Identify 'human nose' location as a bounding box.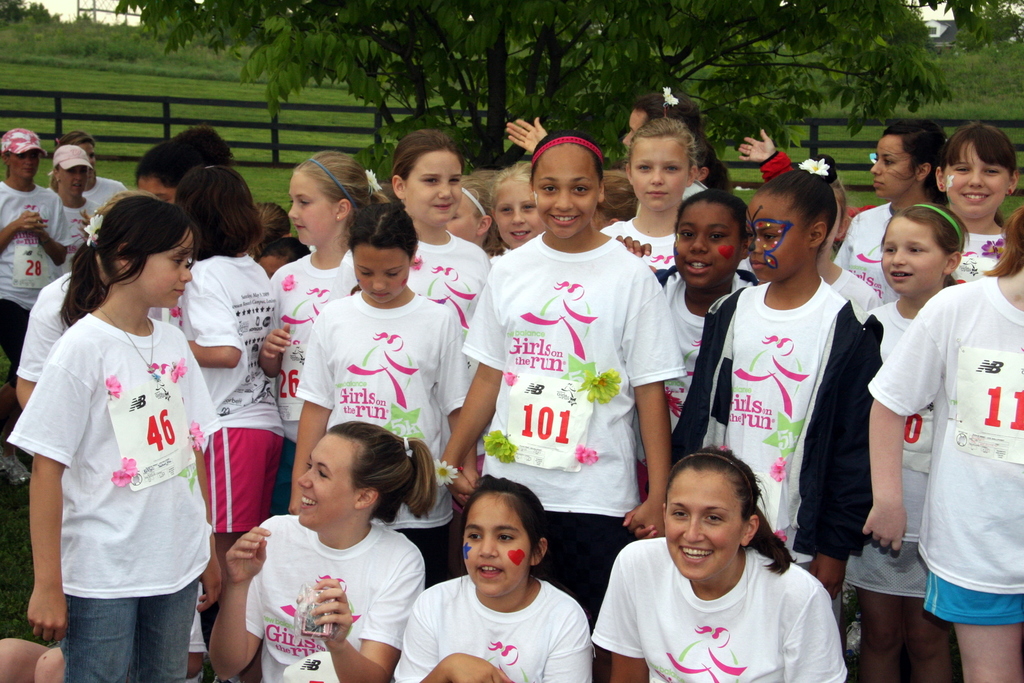
(left=439, top=185, right=451, bottom=200).
